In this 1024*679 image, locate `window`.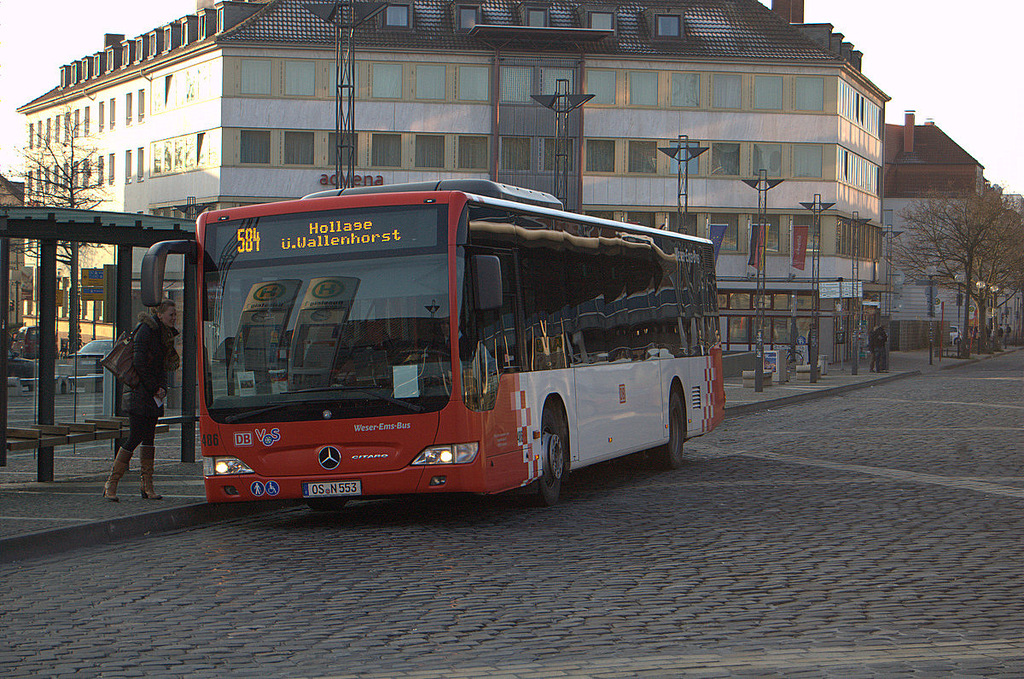
Bounding box: locate(793, 76, 823, 113).
